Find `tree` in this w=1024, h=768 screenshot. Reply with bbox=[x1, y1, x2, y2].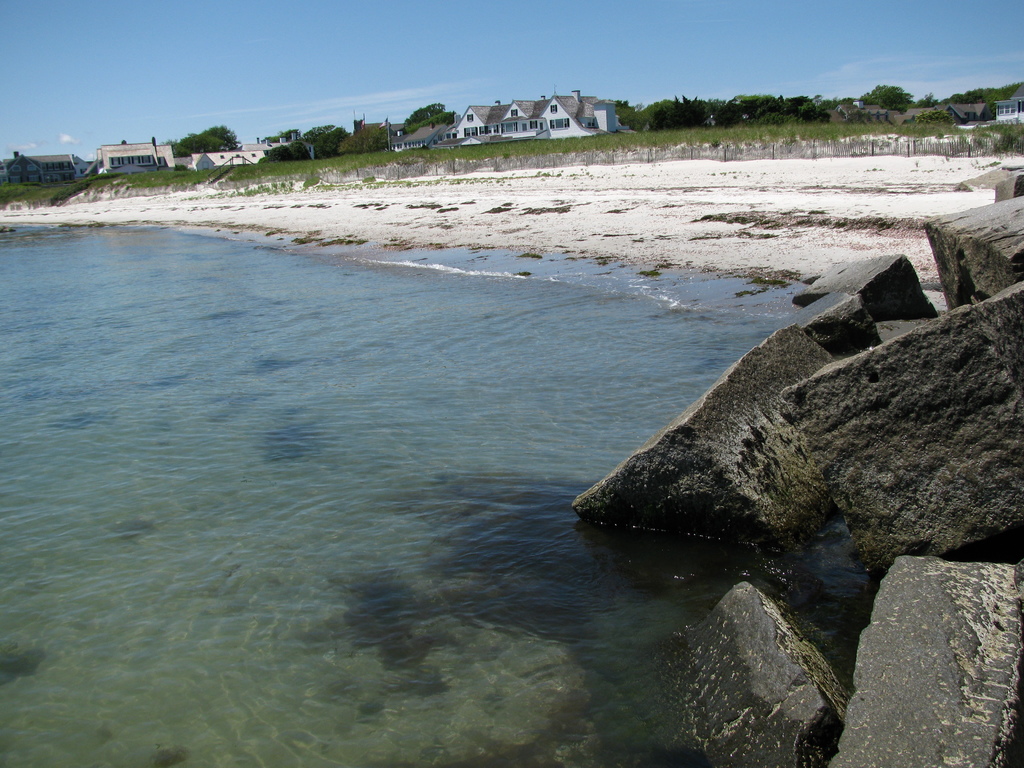
bbox=[180, 132, 221, 152].
